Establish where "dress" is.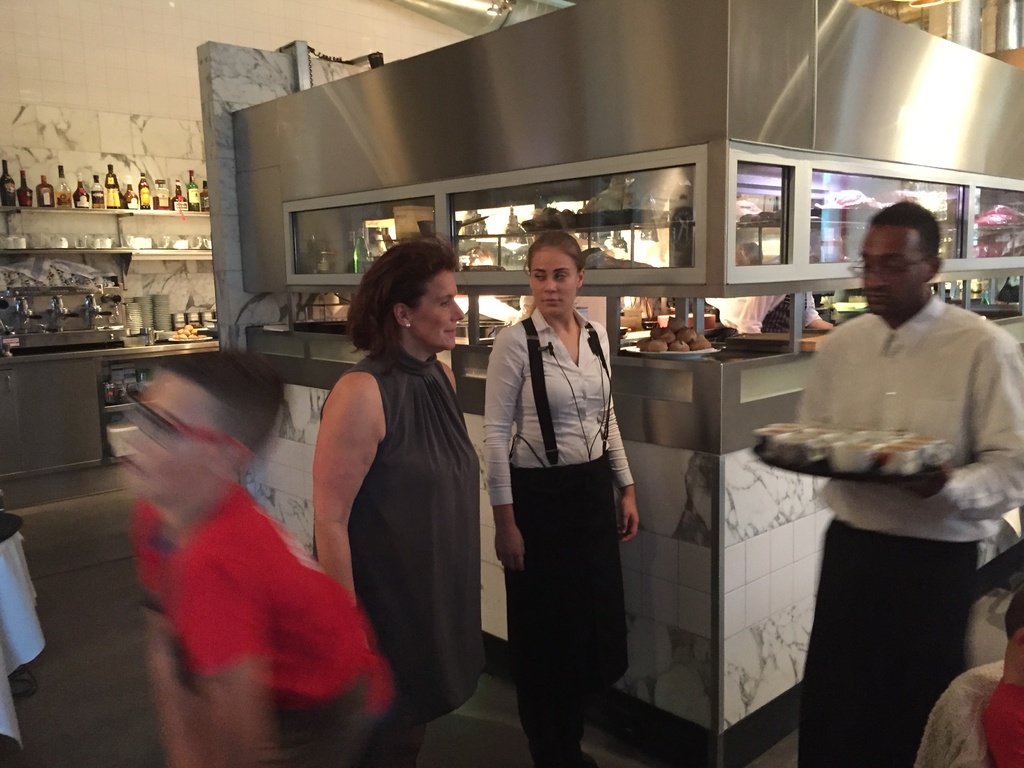
Established at (left=311, top=308, right=472, bottom=721).
